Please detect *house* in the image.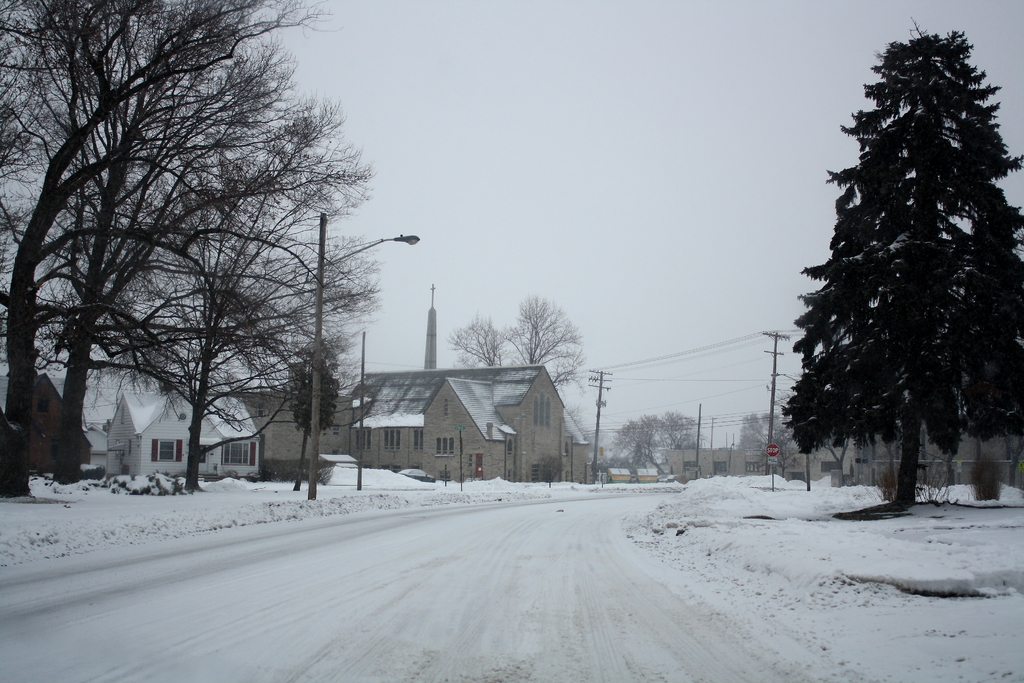
bbox=(670, 444, 703, 477).
